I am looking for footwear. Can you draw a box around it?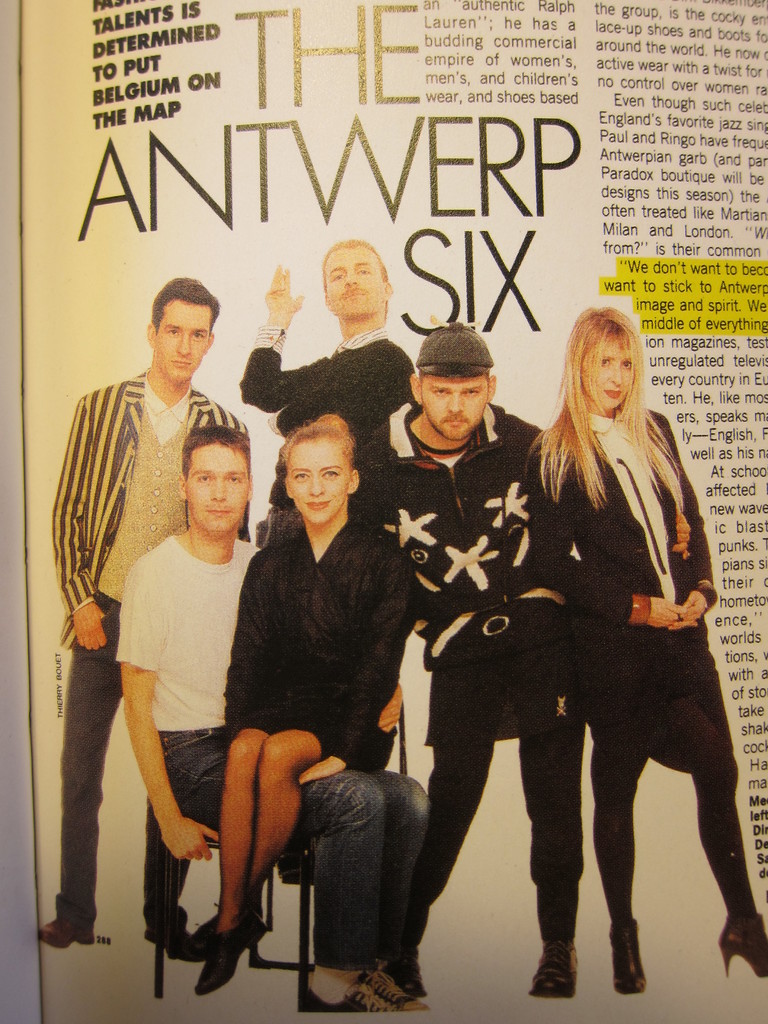
Sure, the bounding box is rect(294, 968, 387, 1013).
